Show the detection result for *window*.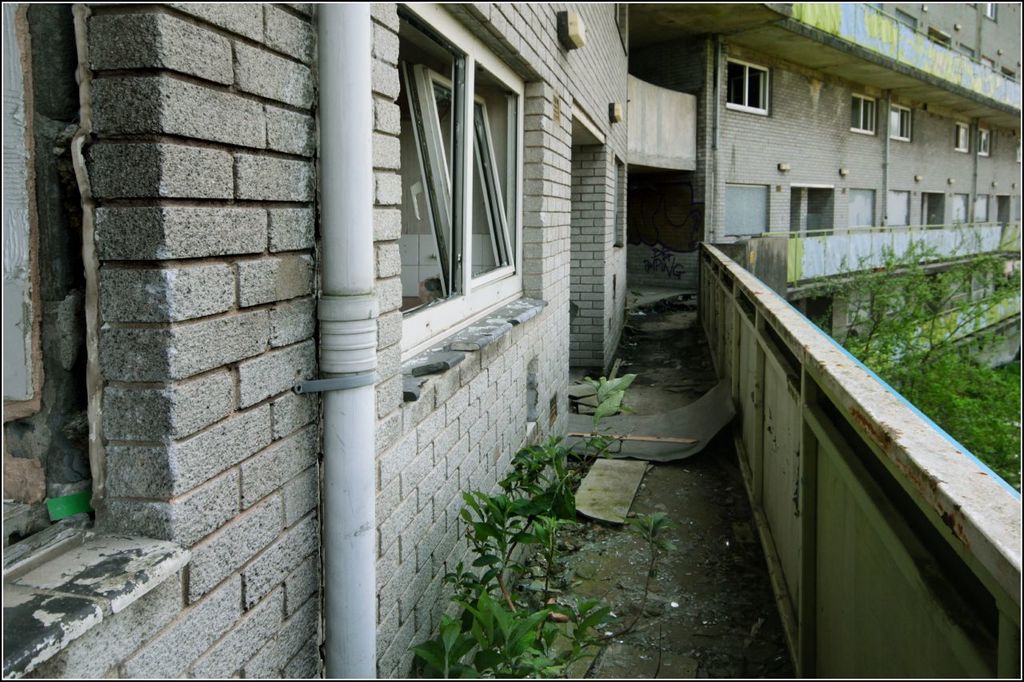
(left=375, top=0, right=552, bottom=382).
